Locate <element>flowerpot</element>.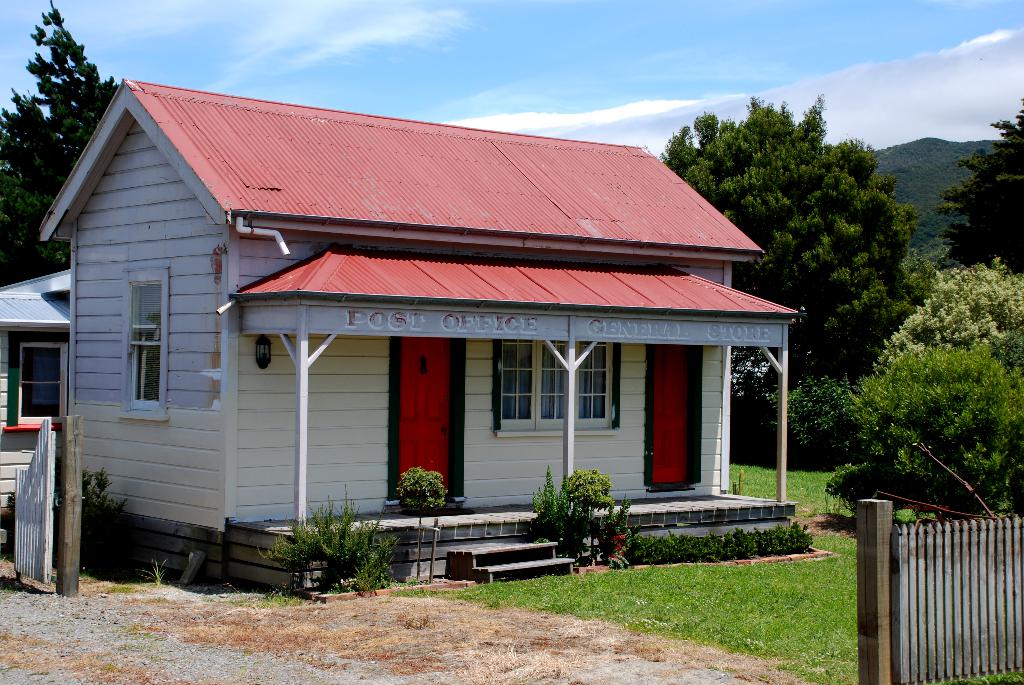
Bounding box: BBox(609, 531, 630, 567).
